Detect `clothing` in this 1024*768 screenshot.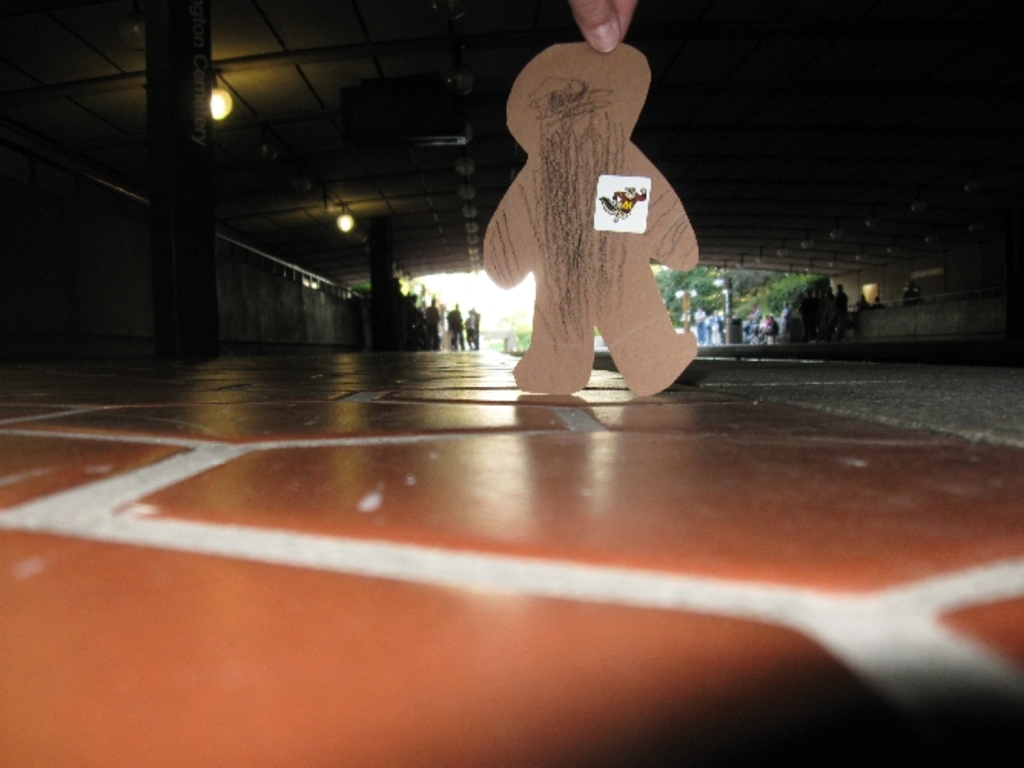
Detection: {"x1": 447, "y1": 309, "x2": 467, "y2": 350}.
